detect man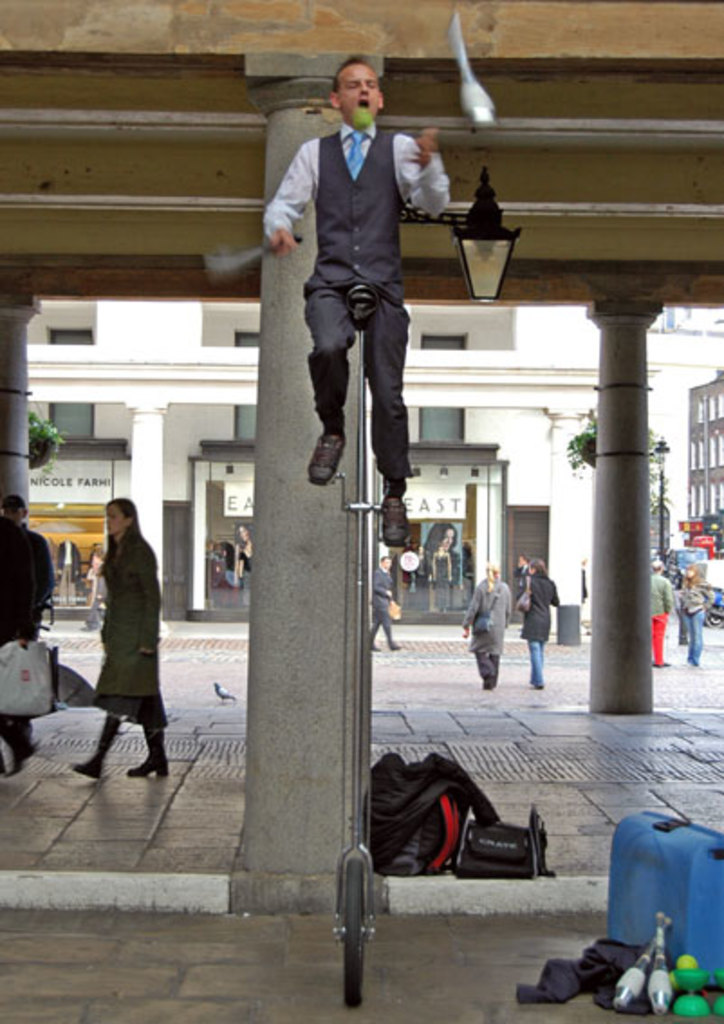
673,551,708,661
